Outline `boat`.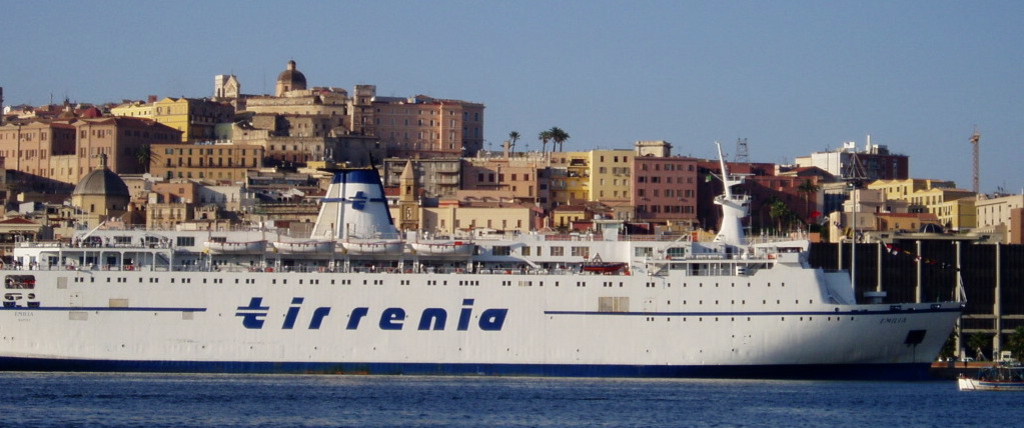
Outline: (left=203, top=237, right=269, bottom=255).
